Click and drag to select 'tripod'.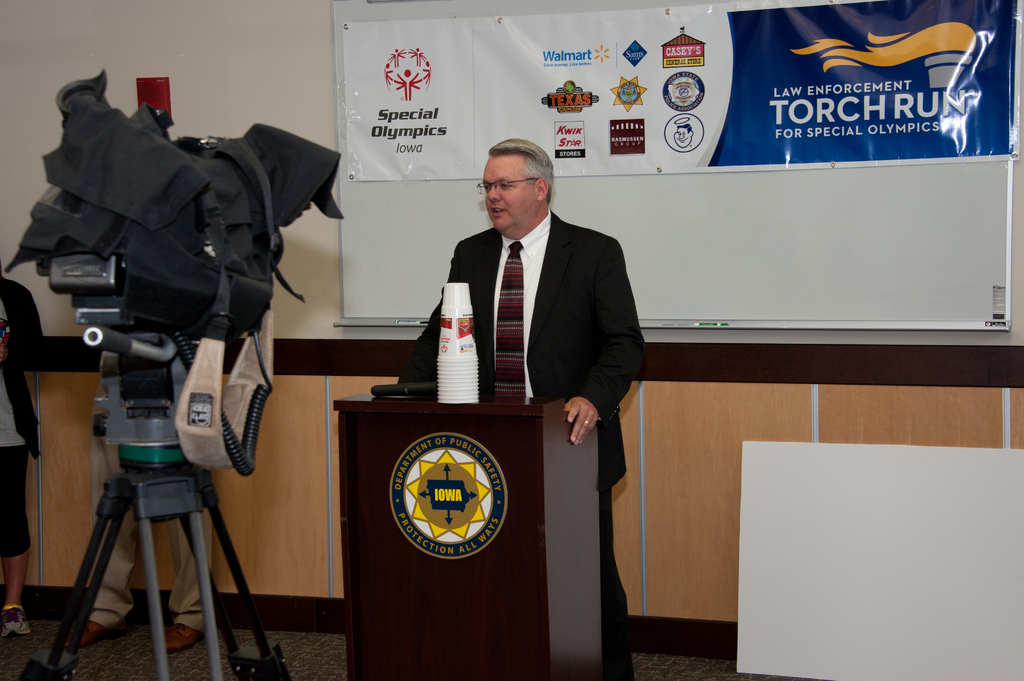
Selection: (x1=31, y1=294, x2=271, y2=678).
